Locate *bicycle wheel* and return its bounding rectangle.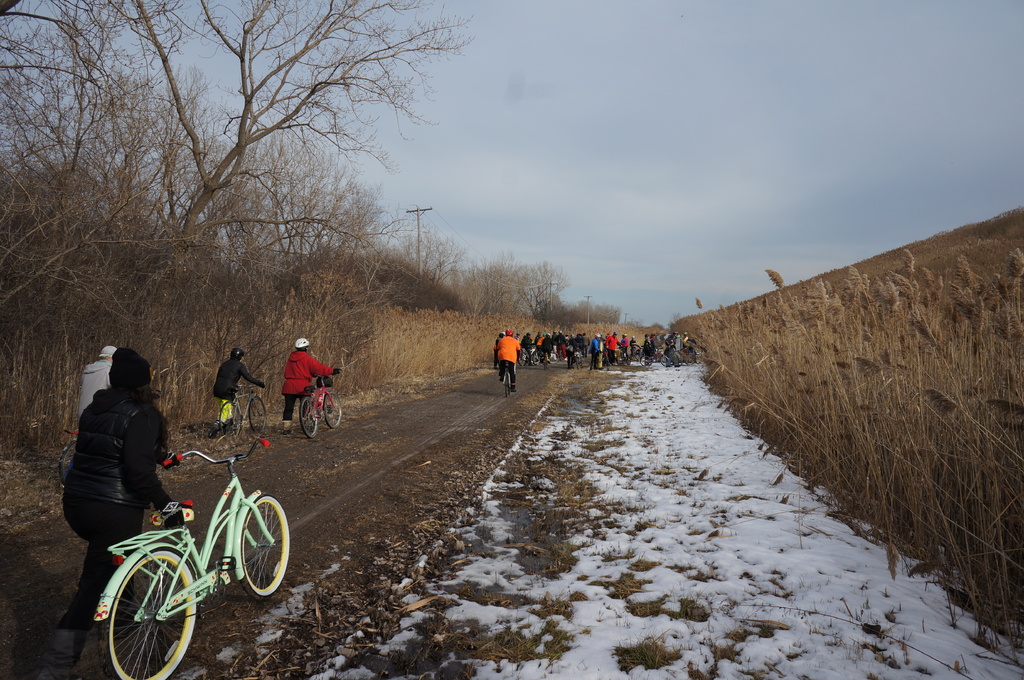
<box>560,350,570,363</box>.
